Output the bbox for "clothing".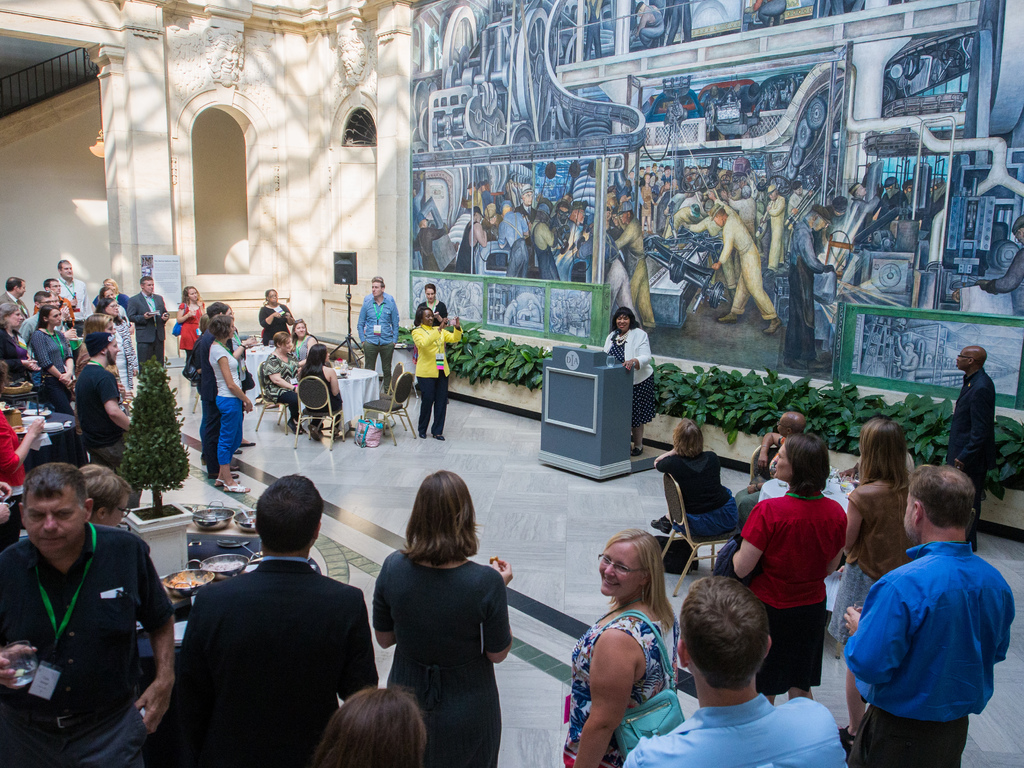
{"x1": 126, "y1": 294, "x2": 135, "y2": 373}.
